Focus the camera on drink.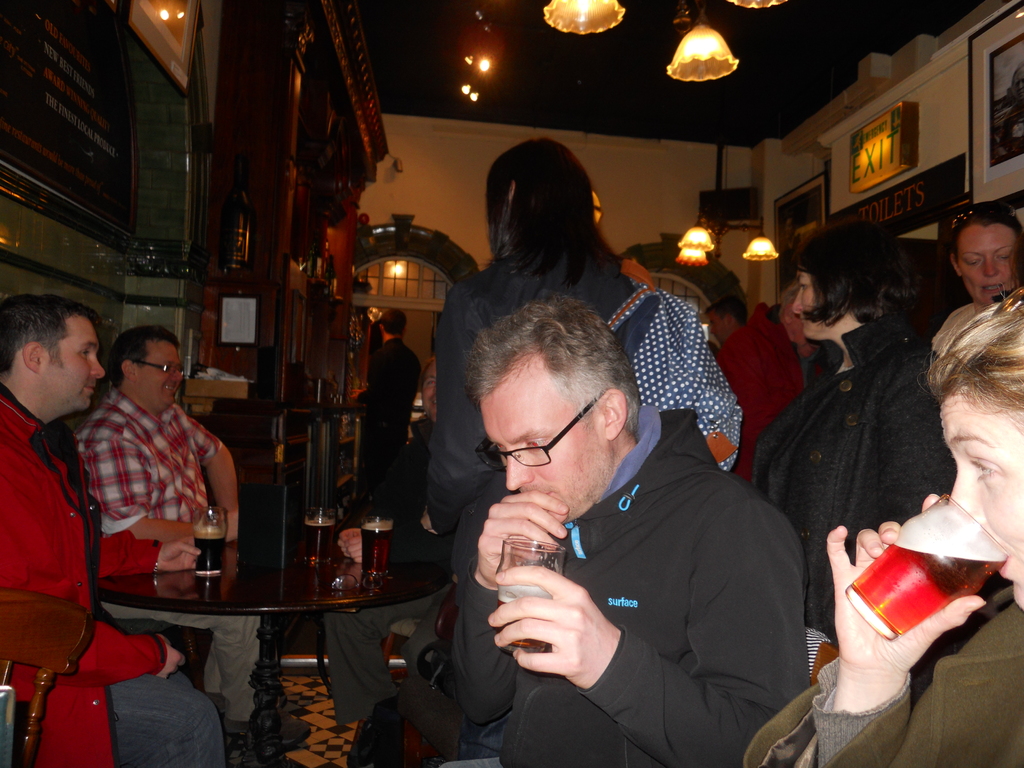
Focus region: [359, 518, 396, 574].
